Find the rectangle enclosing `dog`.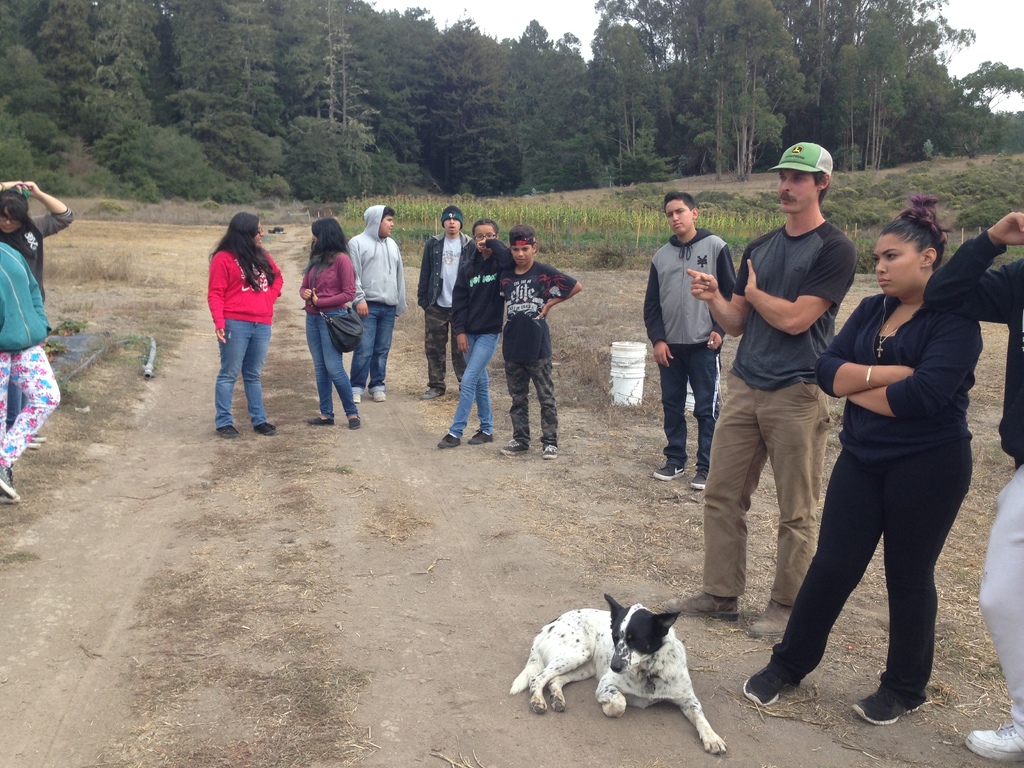
(left=511, top=591, right=728, bottom=759).
